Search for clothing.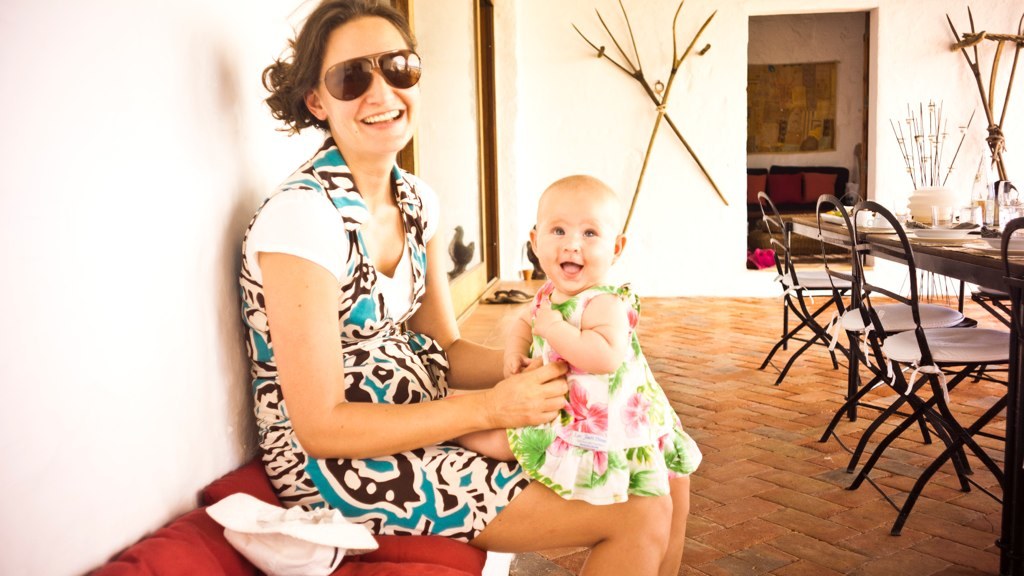
Found at l=239, t=116, r=481, b=492.
